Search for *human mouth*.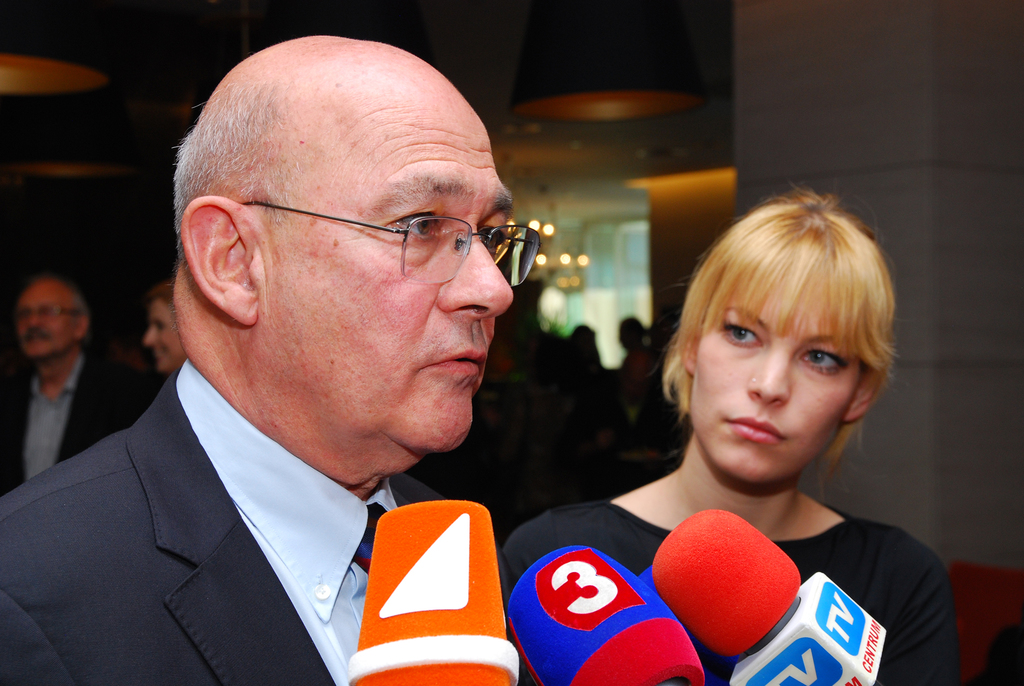
Found at box=[726, 416, 787, 443].
